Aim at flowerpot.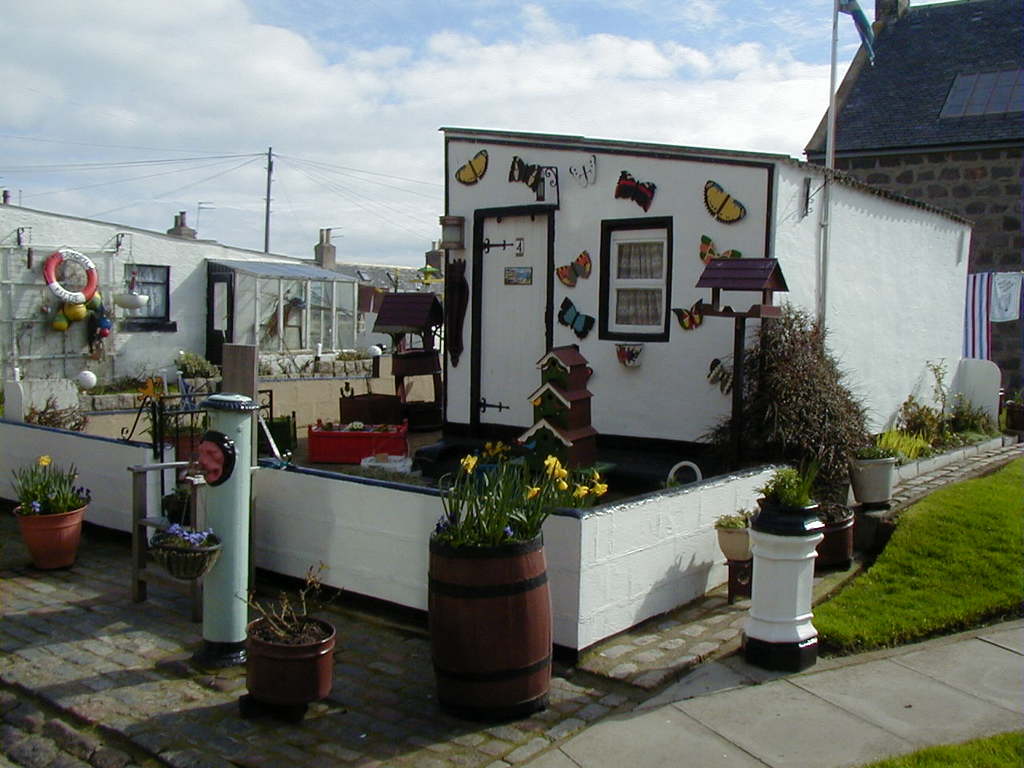
Aimed at [112,294,152,310].
